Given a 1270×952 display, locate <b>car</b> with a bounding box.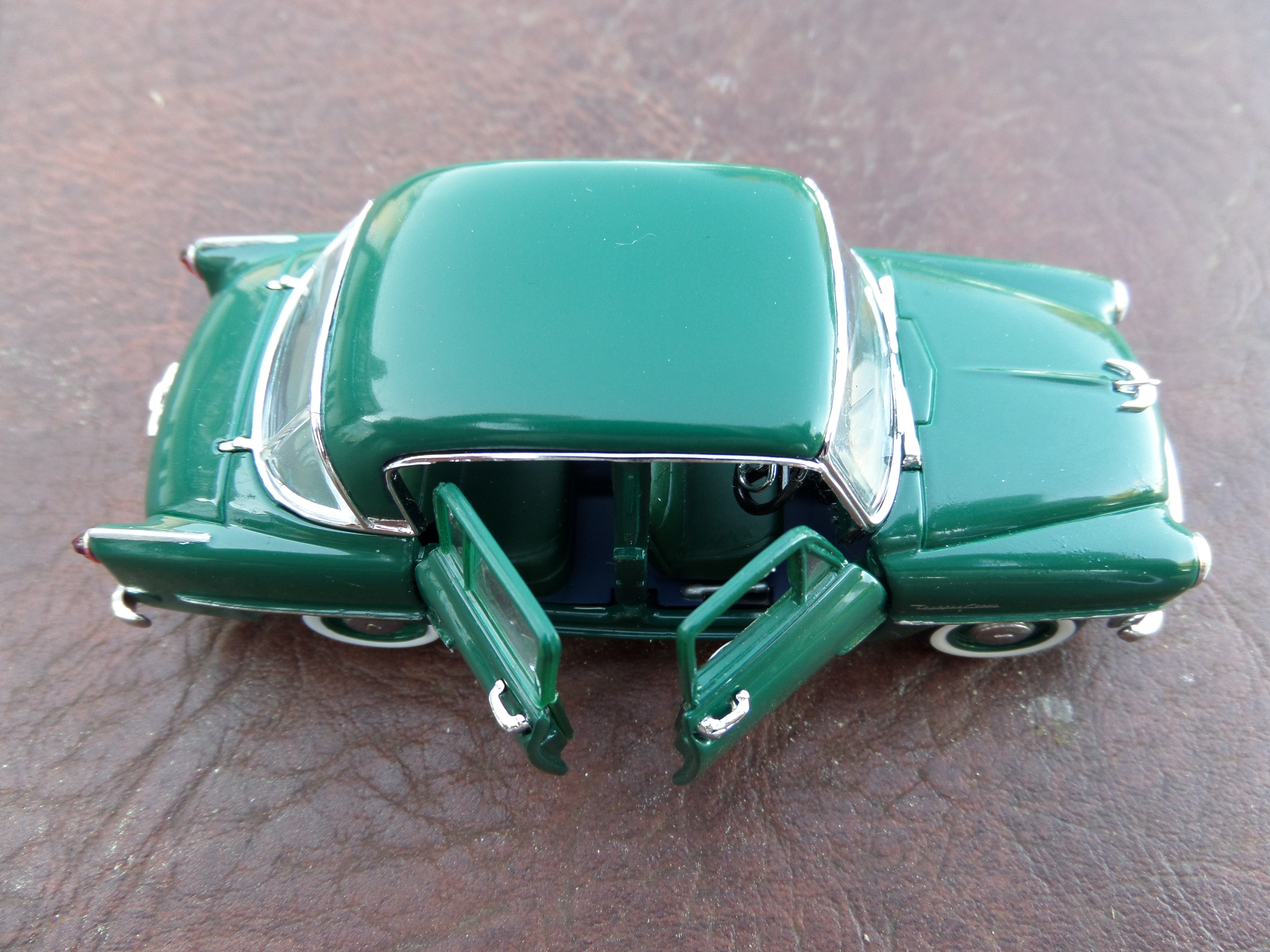
Located: {"x1": 17, "y1": 47, "x2": 344, "y2": 227}.
